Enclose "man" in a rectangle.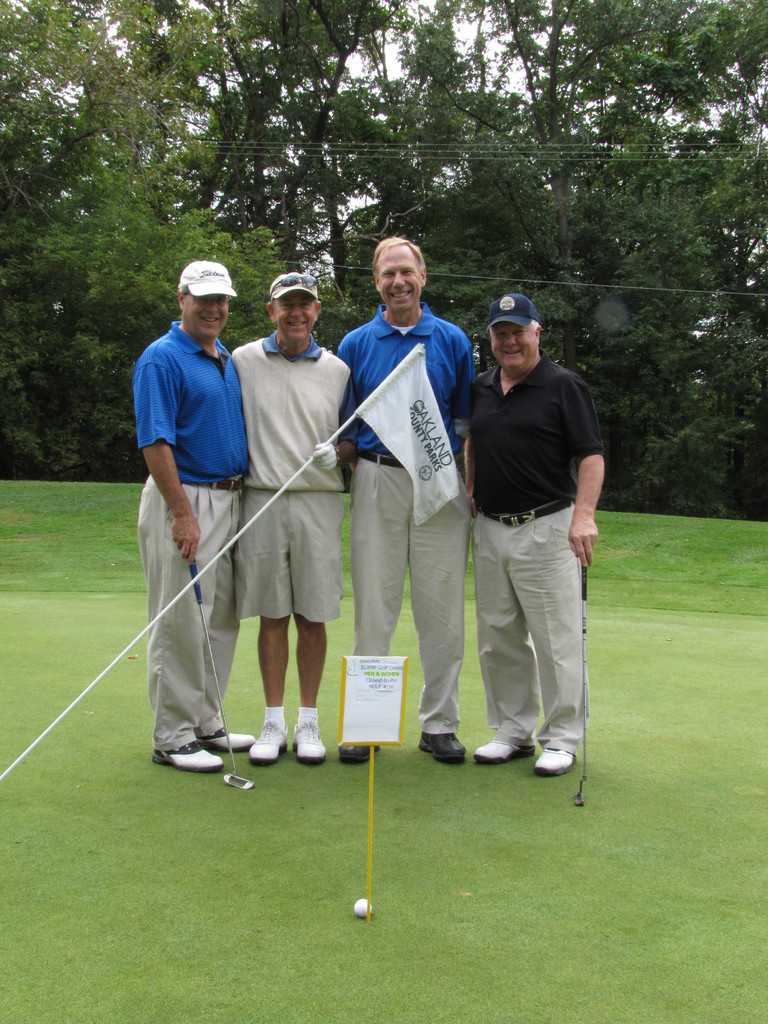
338/233/479/769.
